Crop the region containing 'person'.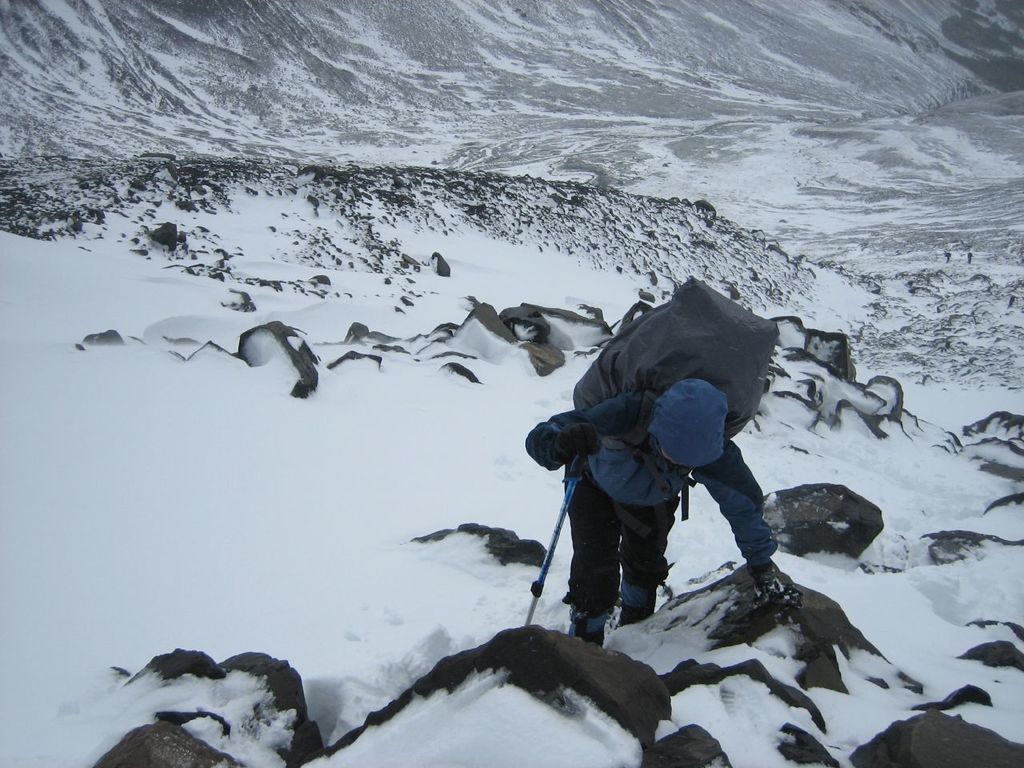
Crop region: pyautogui.locateOnScreen(526, 378, 801, 648).
